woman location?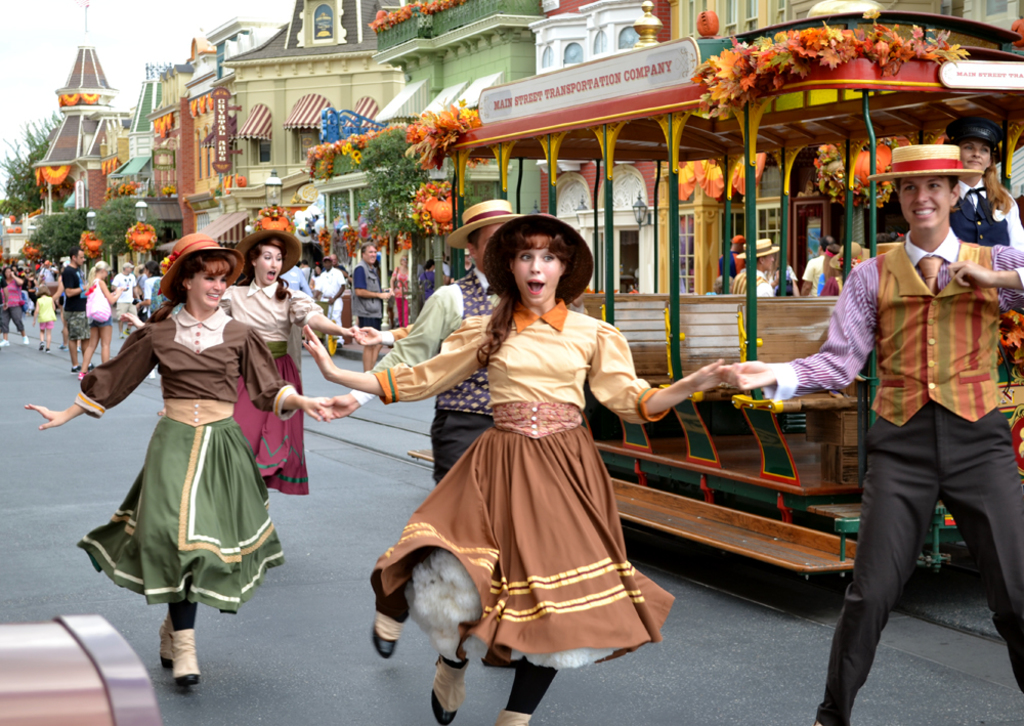
389,249,413,331
